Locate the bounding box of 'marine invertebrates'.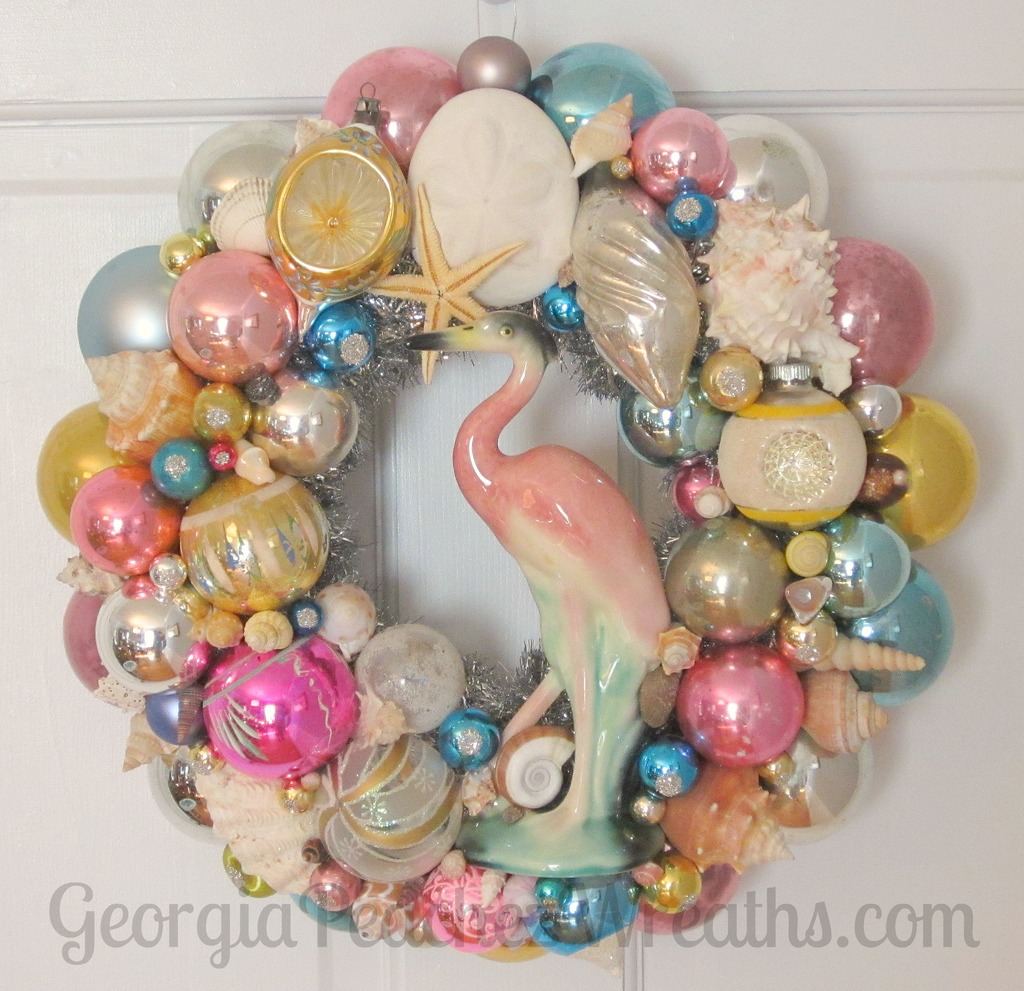
Bounding box: box(352, 178, 532, 390).
